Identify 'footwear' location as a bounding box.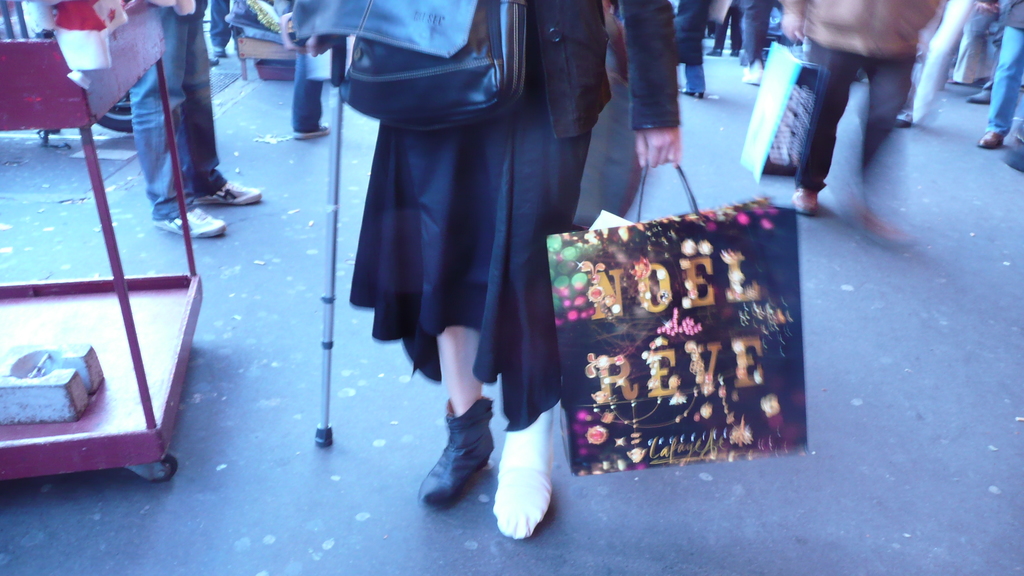
(968,86,994,107).
